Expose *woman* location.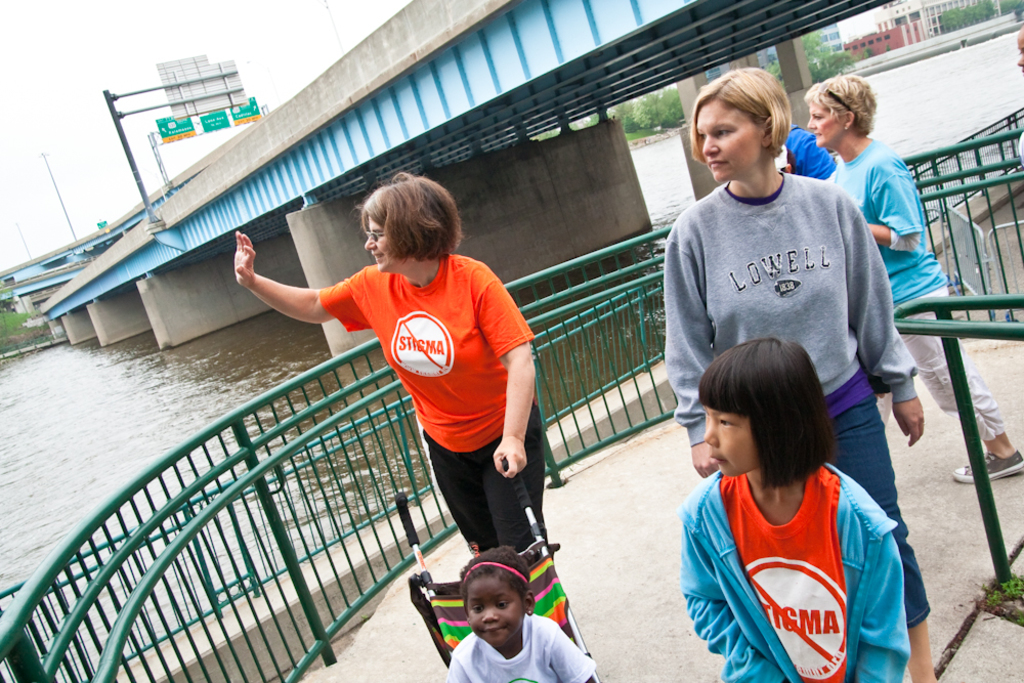
Exposed at {"x1": 659, "y1": 62, "x2": 933, "y2": 682}.
